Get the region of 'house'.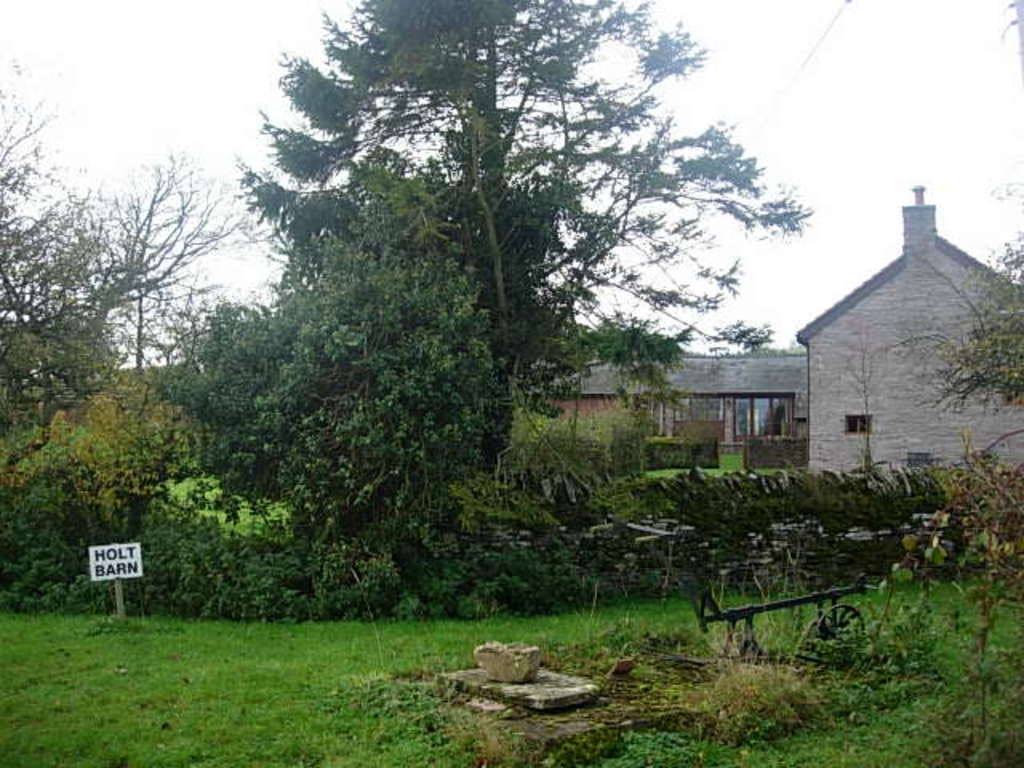
box(3, 354, 232, 438).
